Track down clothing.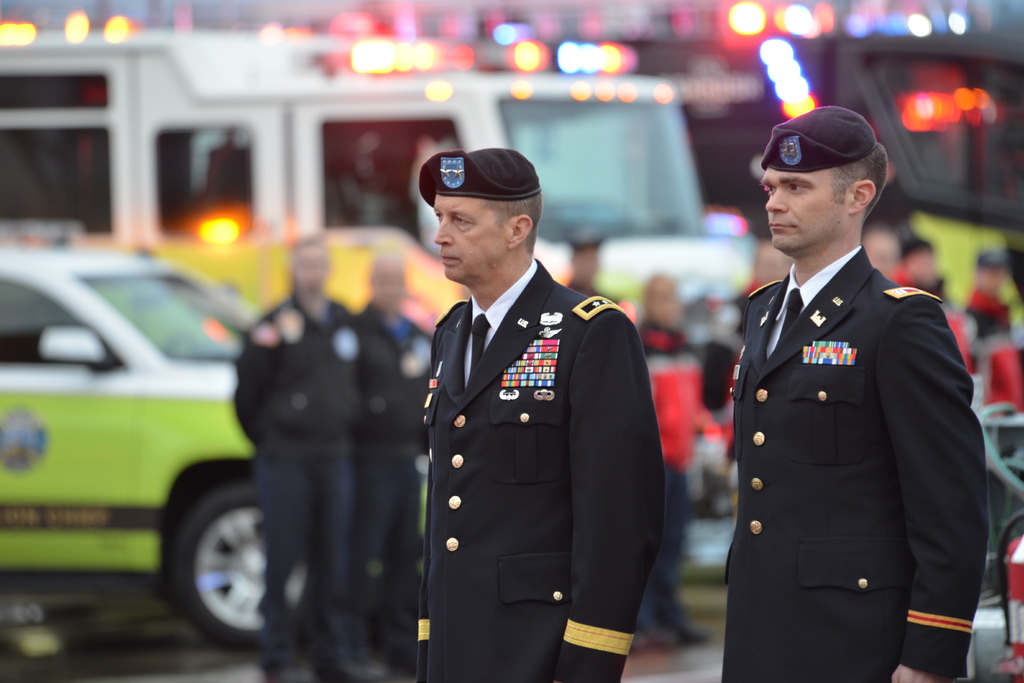
Tracked to box(417, 261, 683, 682).
